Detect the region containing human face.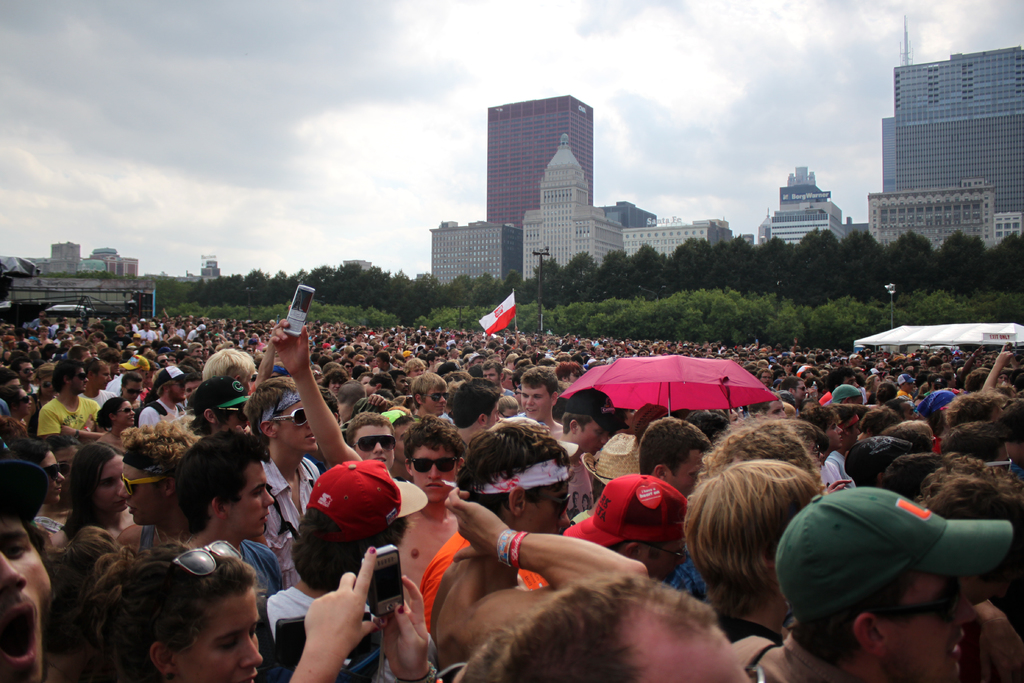
detection(565, 368, 580, 383).
